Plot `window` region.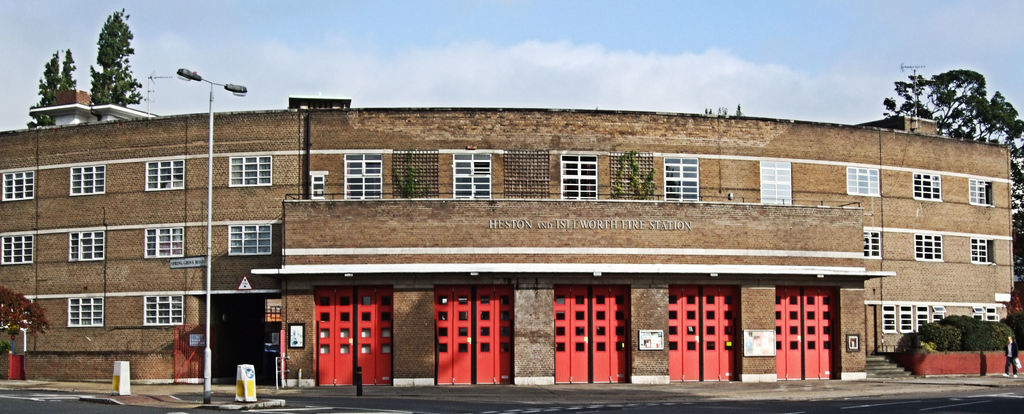
Plotted at 147/165/188/195.
